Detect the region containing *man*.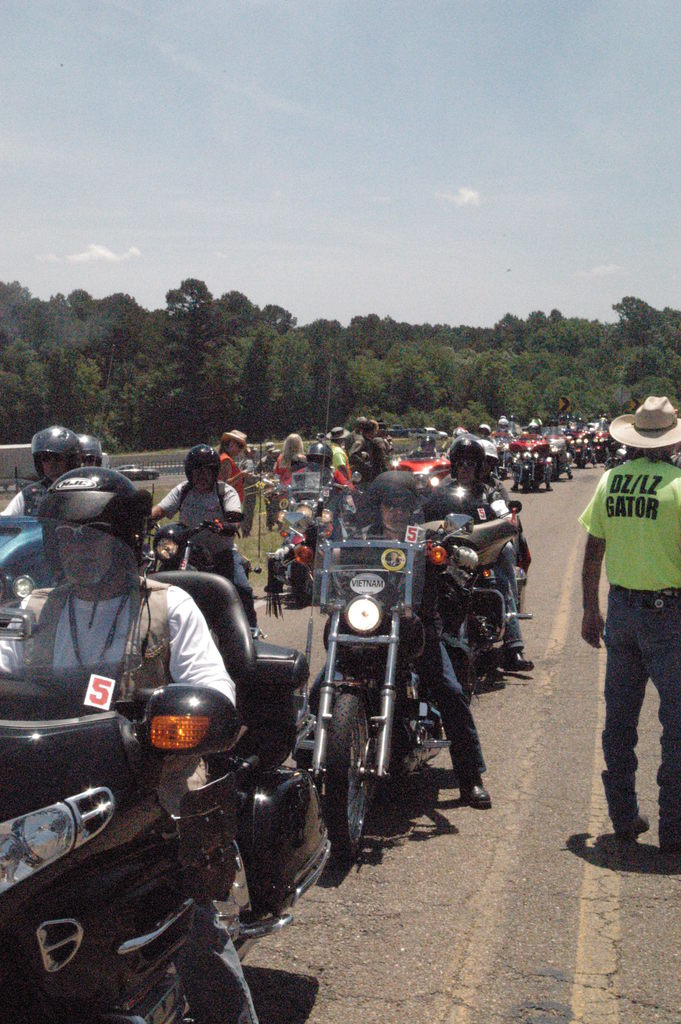
l=0, t=424, r=76, b=521.
